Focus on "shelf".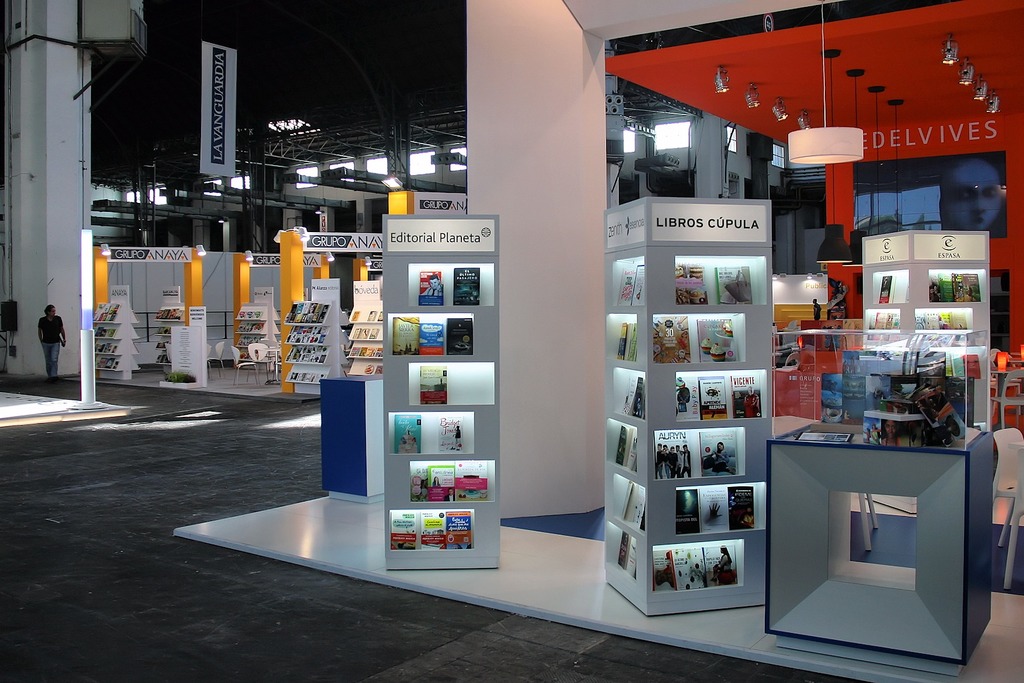
Focused at 92, 305, 125, 329.
